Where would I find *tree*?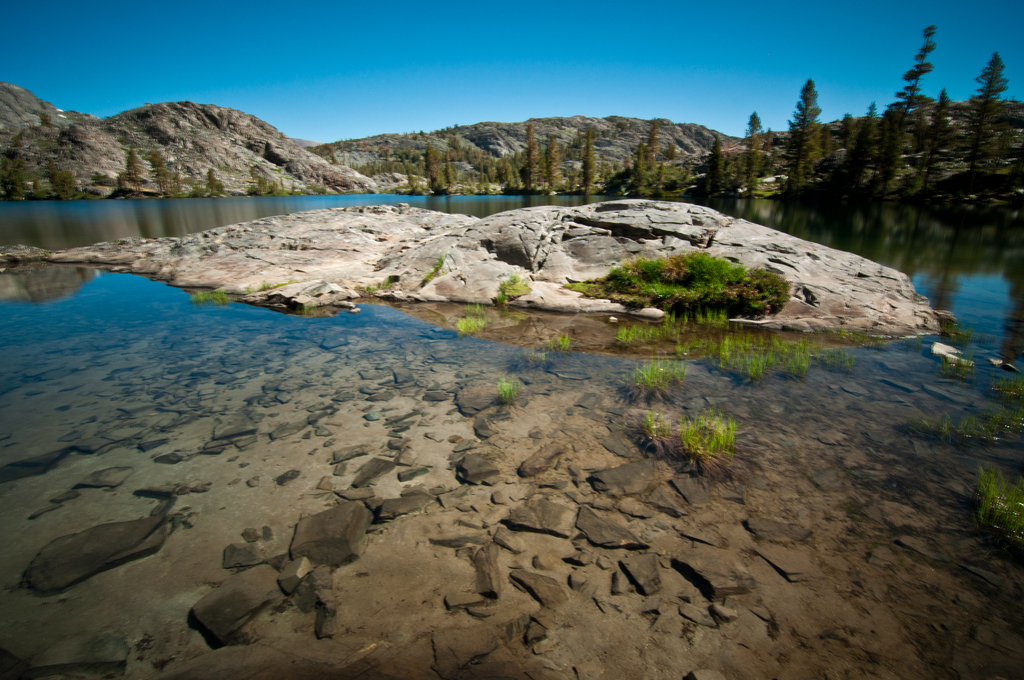
At 784,71,826,177.
